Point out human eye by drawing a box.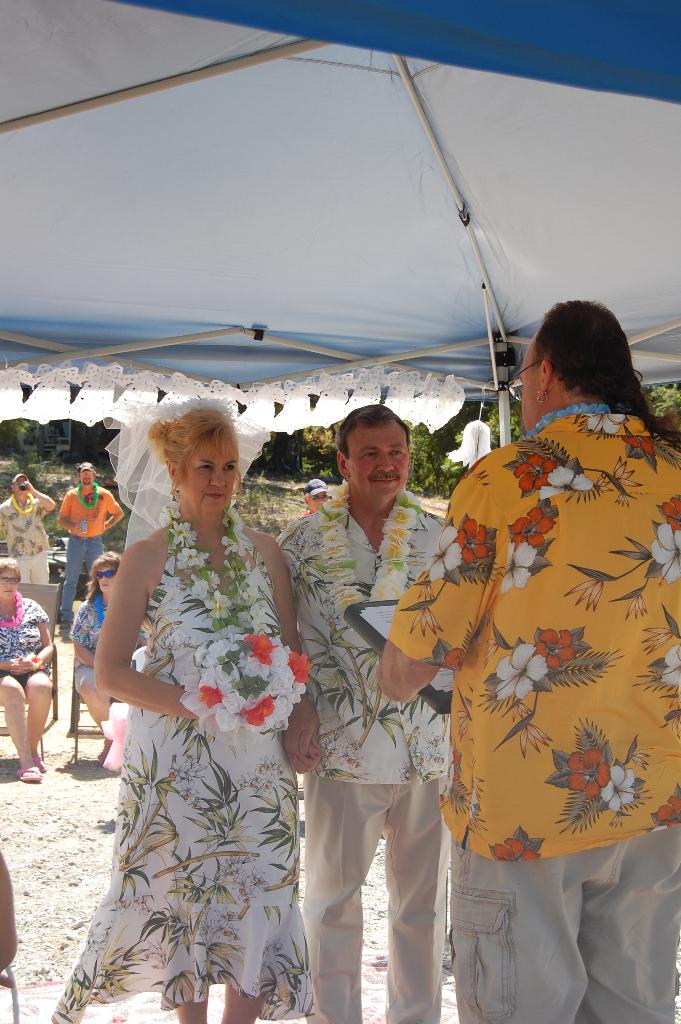
193/463/218/477.
